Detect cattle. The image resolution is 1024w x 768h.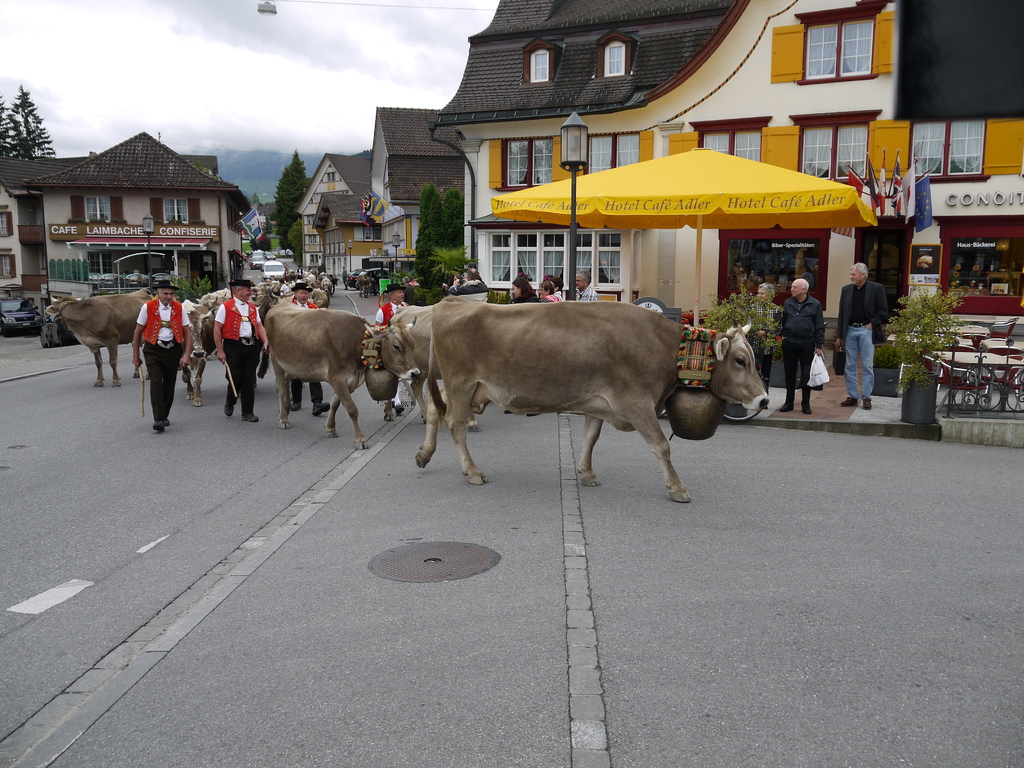
[left=263, top=296, right=423, bottom=448].
